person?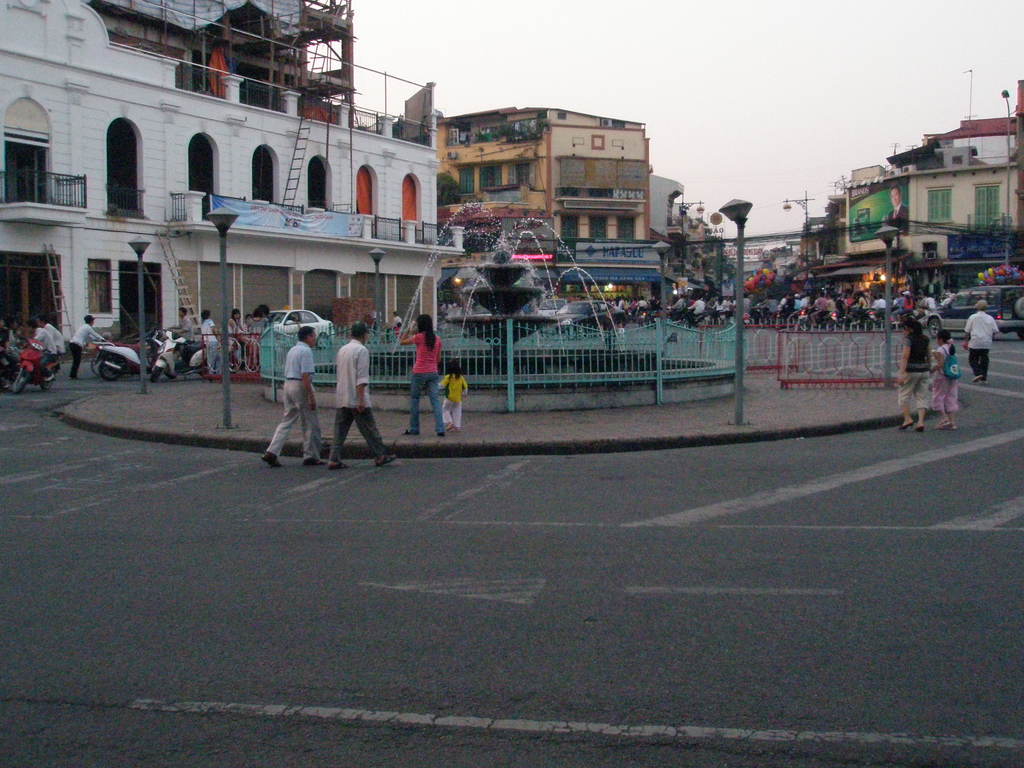
<box>239,304,269,349</box>
